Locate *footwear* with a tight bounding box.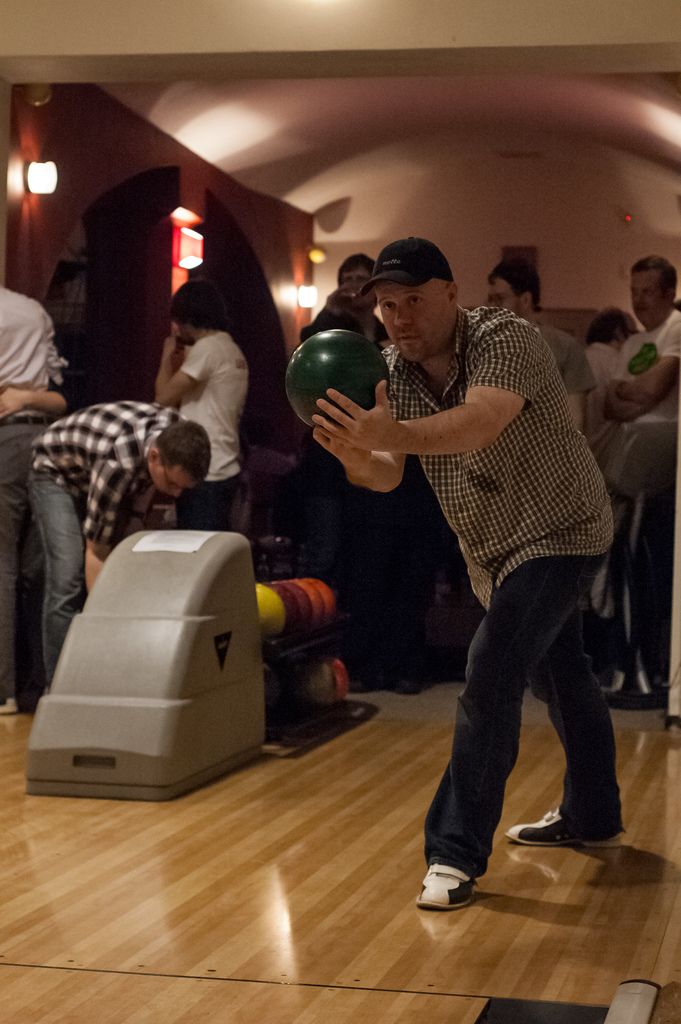
<bbox>501, 798, 627, 852</bbox>.
